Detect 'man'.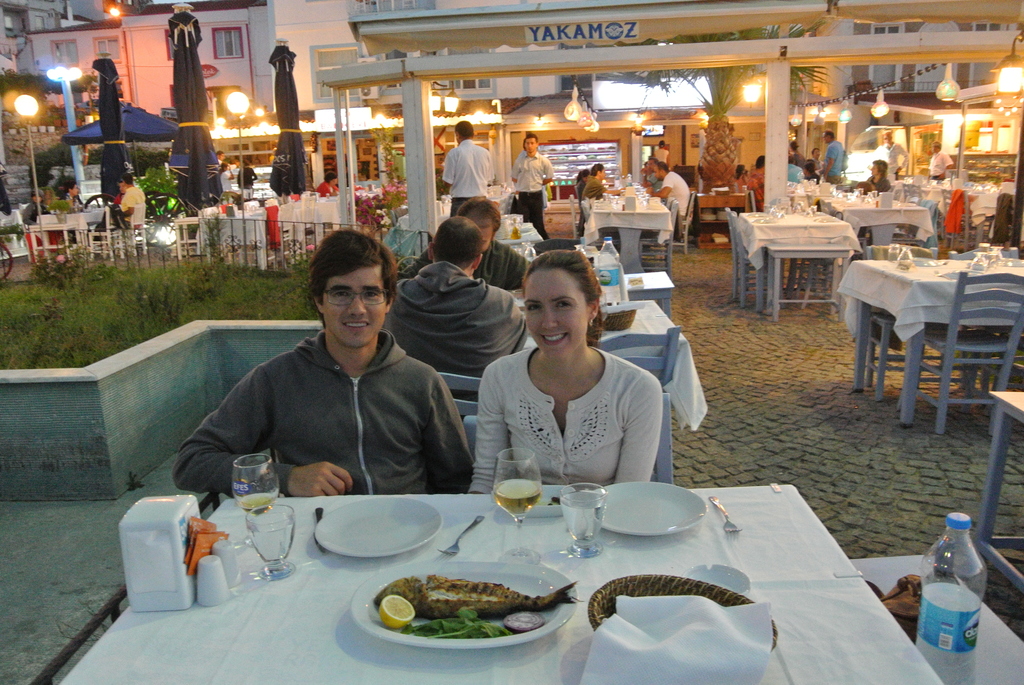
Detected at (104, 172, 146, 226).
